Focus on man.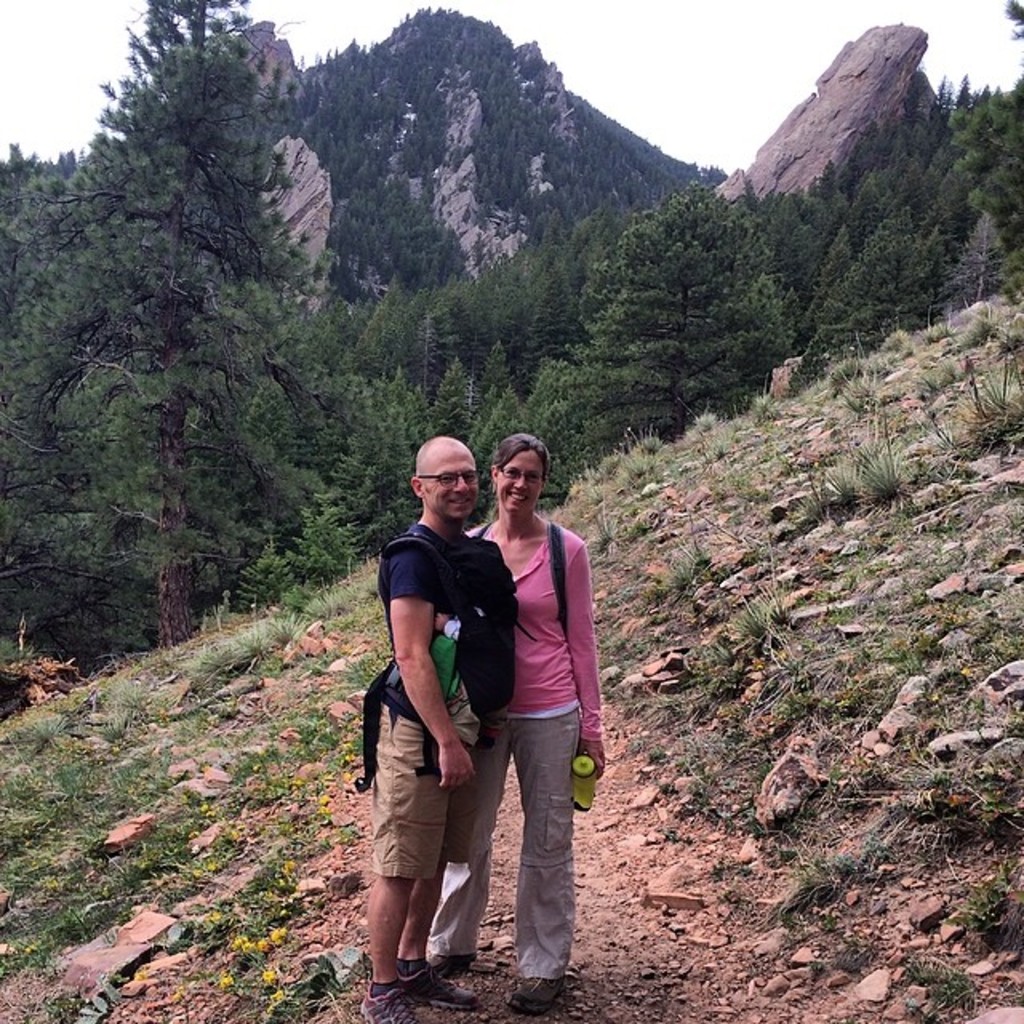
Focused at (349,429,550,997).
